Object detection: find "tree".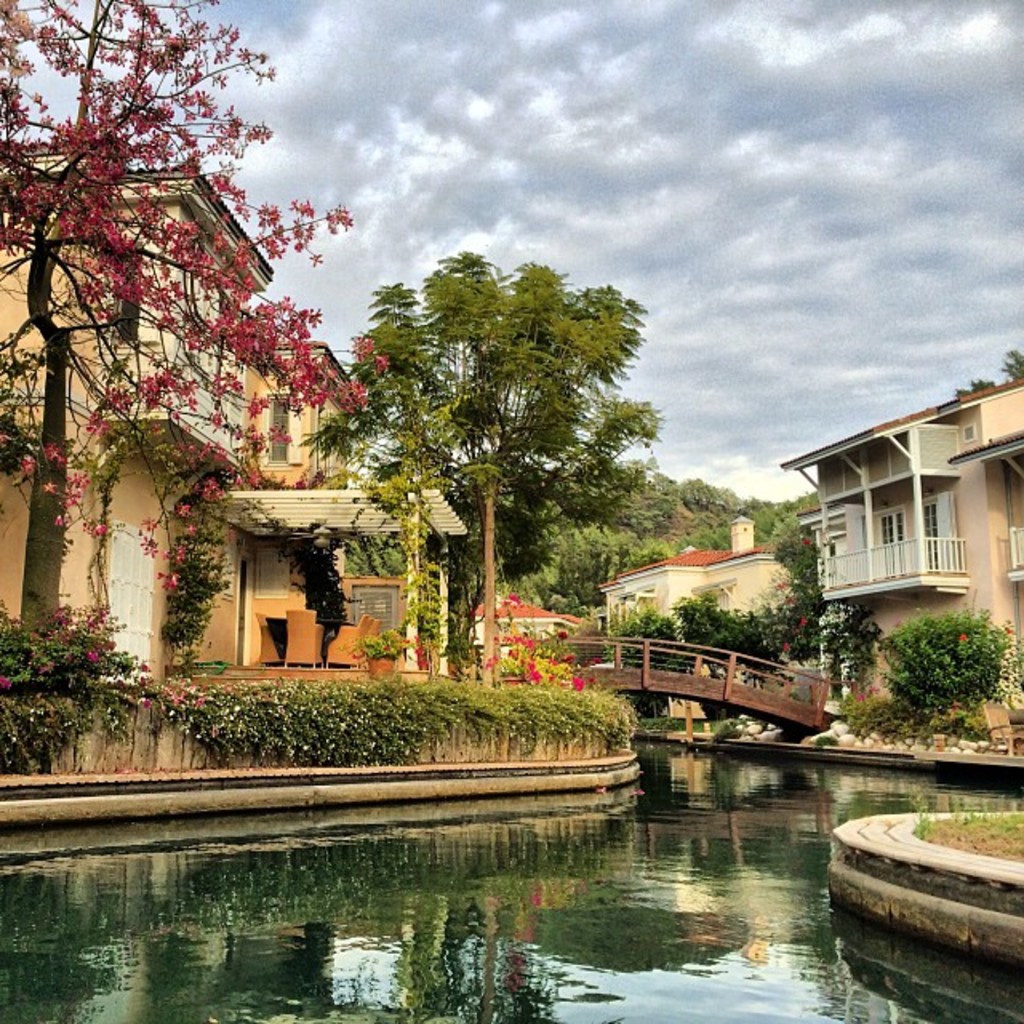
detection(838, 605, 1022, 754).
